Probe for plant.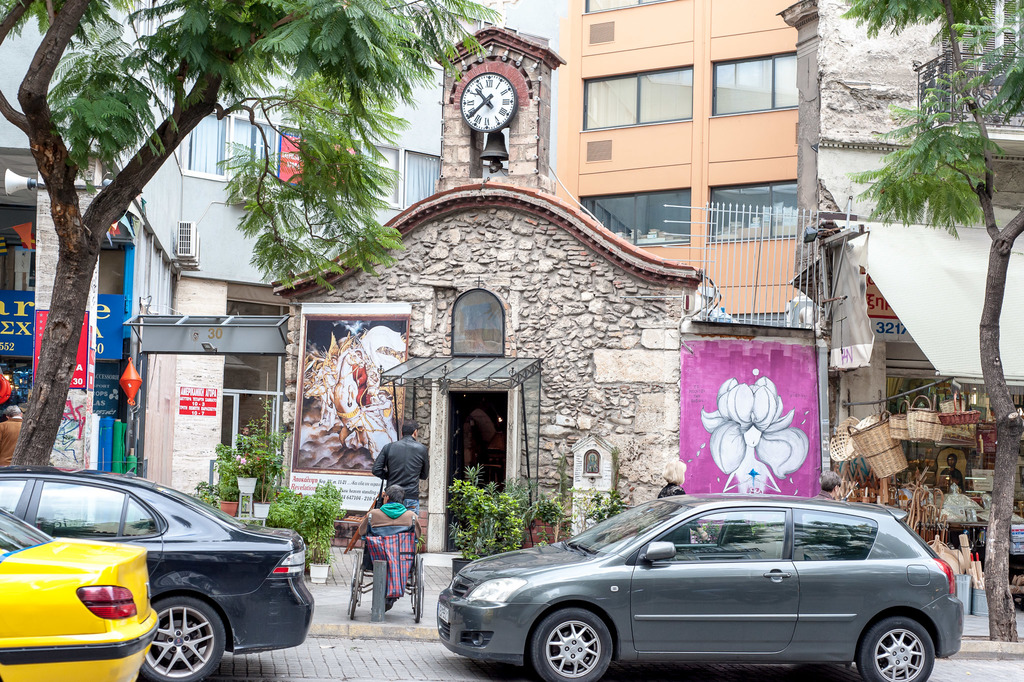
Probe result: [left=448, top=459, right=525, bottom=561].
